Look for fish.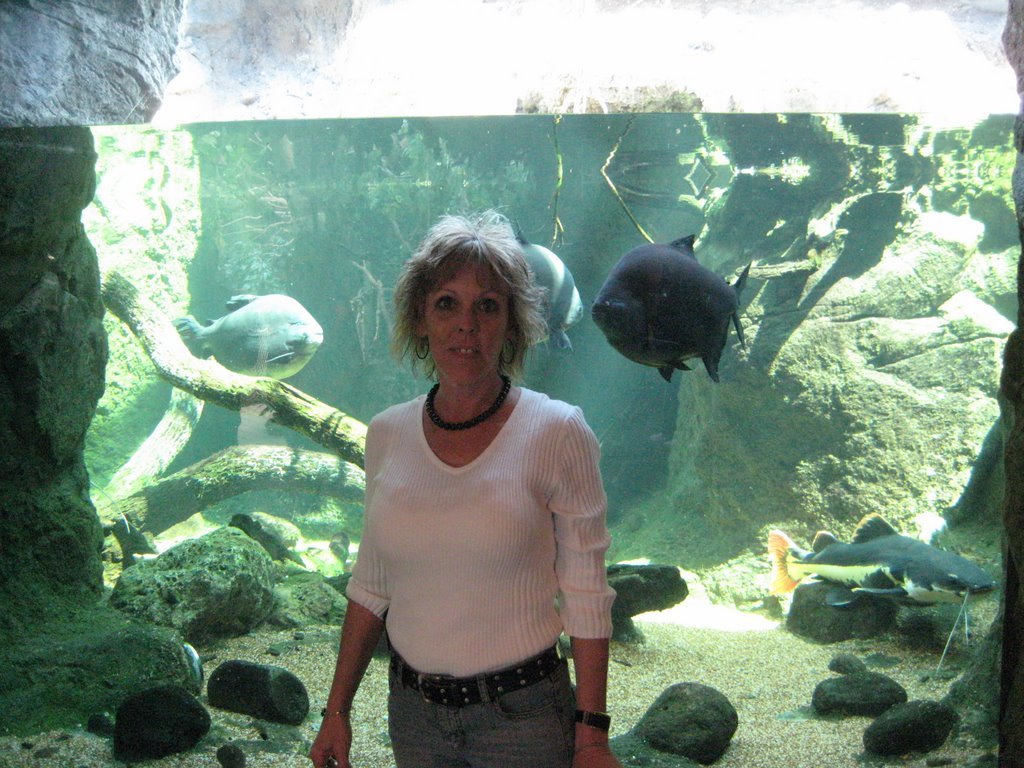
Found: locate(511, 215, 594, 351).
